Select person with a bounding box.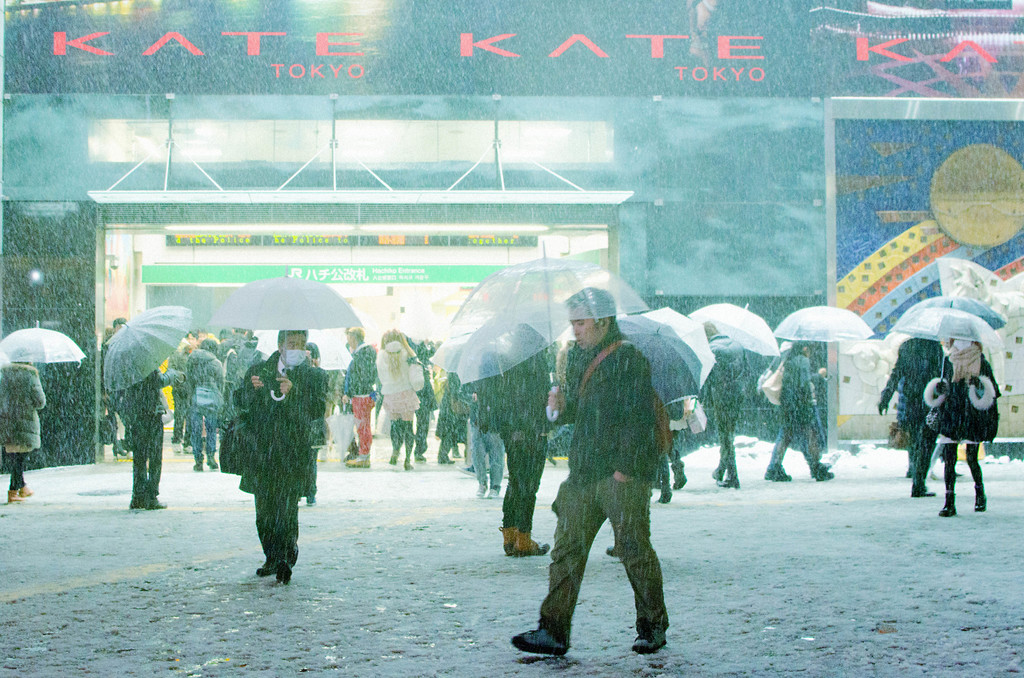
[left=762, top=324, right=837, bottom=483].
